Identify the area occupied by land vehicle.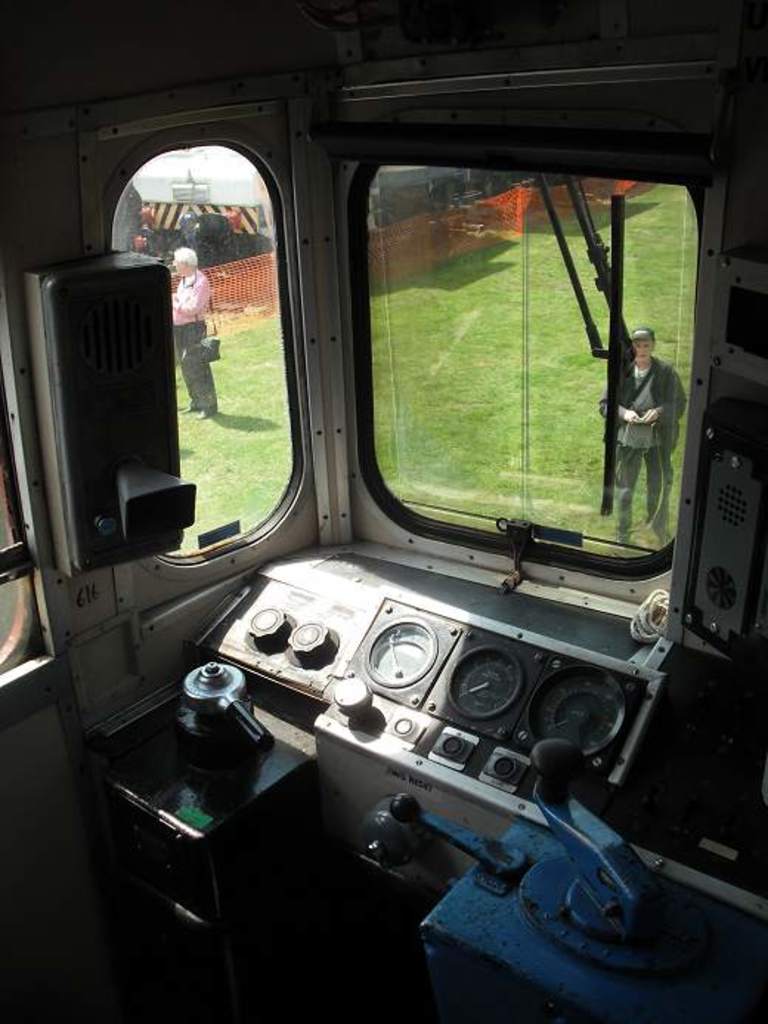
Area: left=1, top=0, right=767, bottom=1023.
